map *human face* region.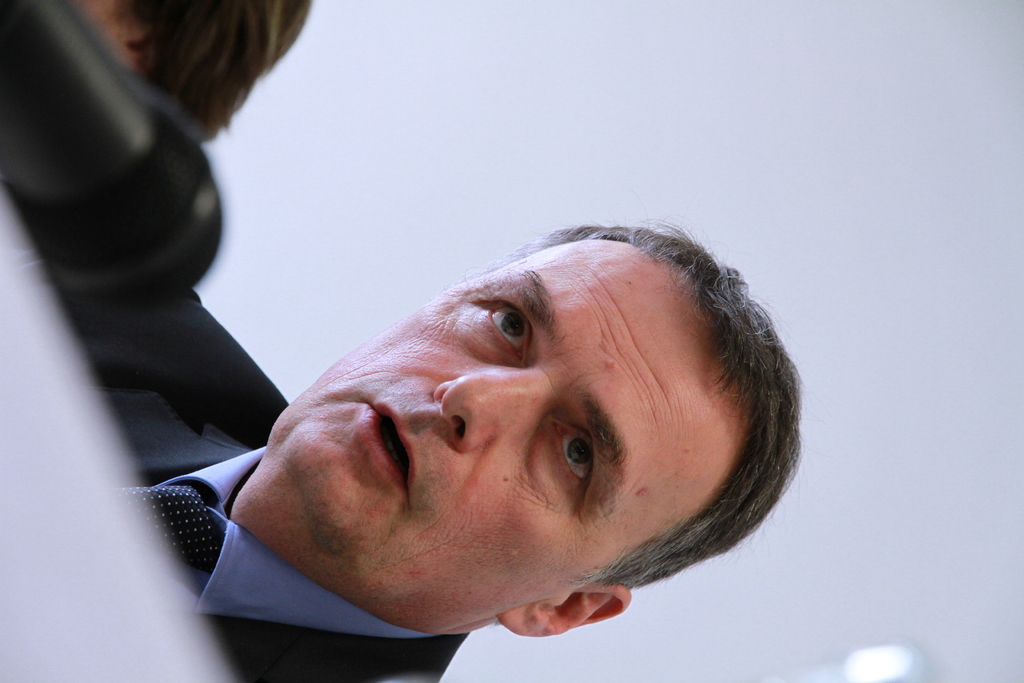
Mapped to 269,235,726,632.
